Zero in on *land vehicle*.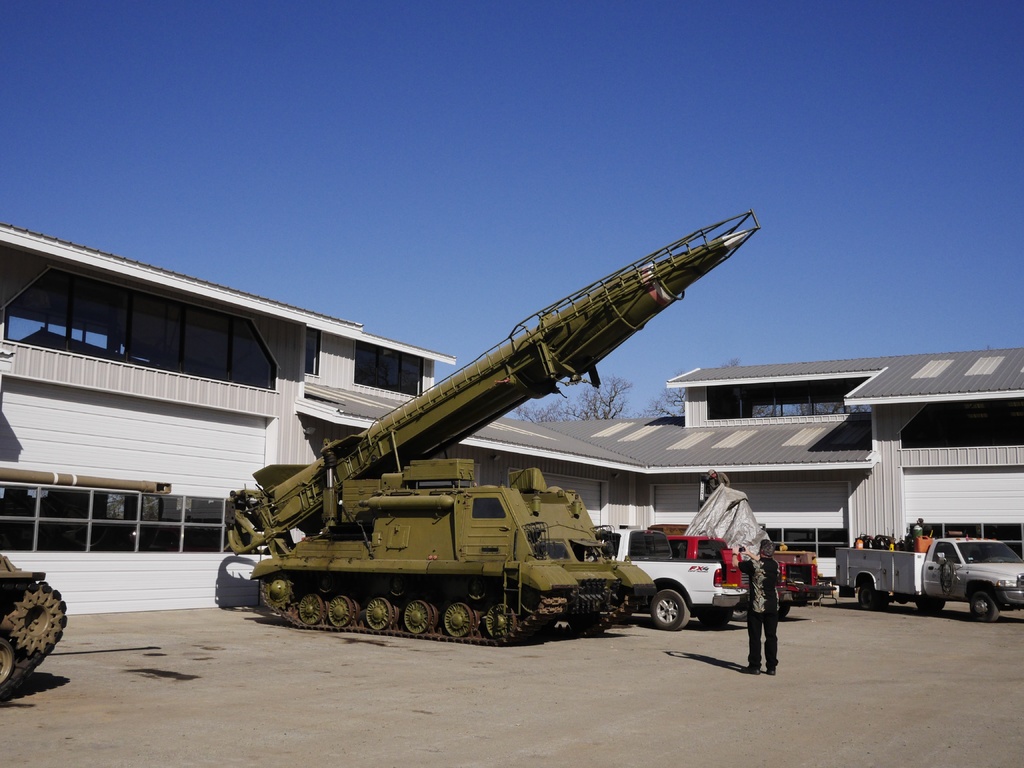
Zeroed in: 227,210,761,646.
